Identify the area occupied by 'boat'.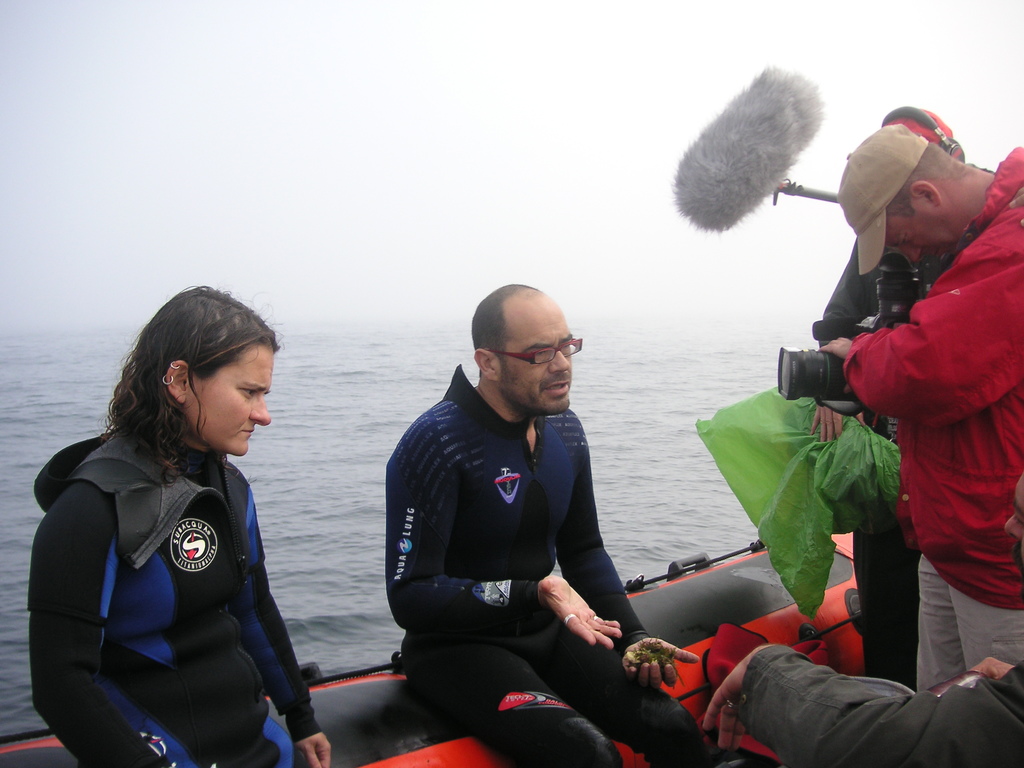
Area: l=0, t=529, r=1023, b=767.
